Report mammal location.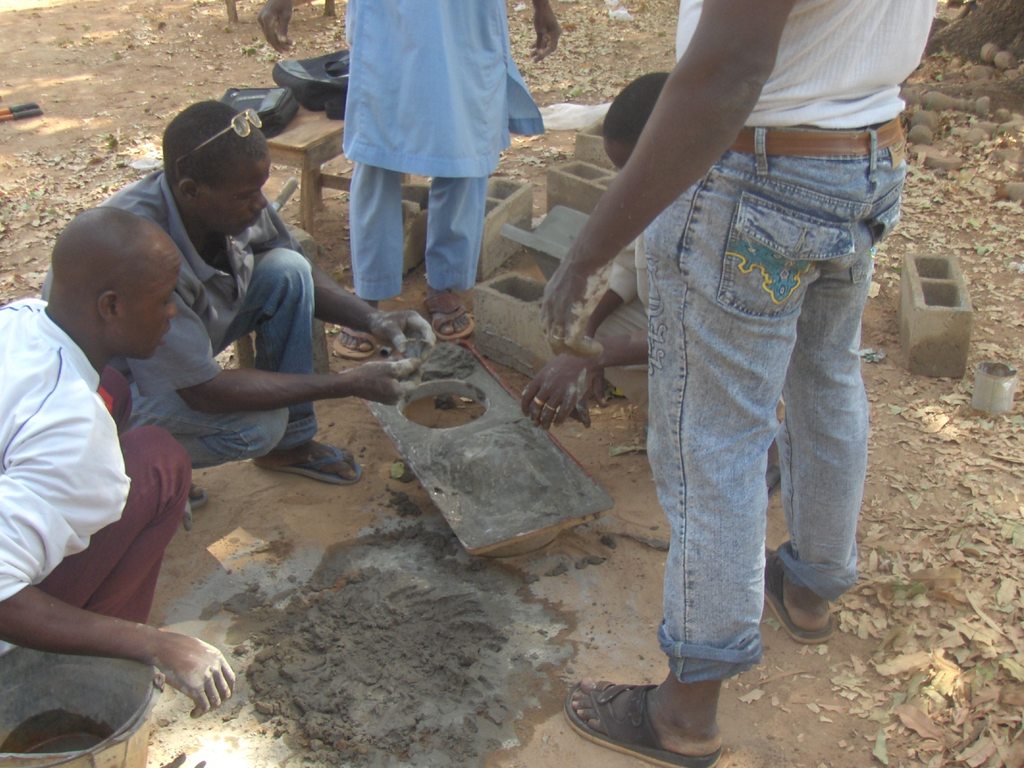
Report: [x1=520, y1=71, x2=785, y2=495].
